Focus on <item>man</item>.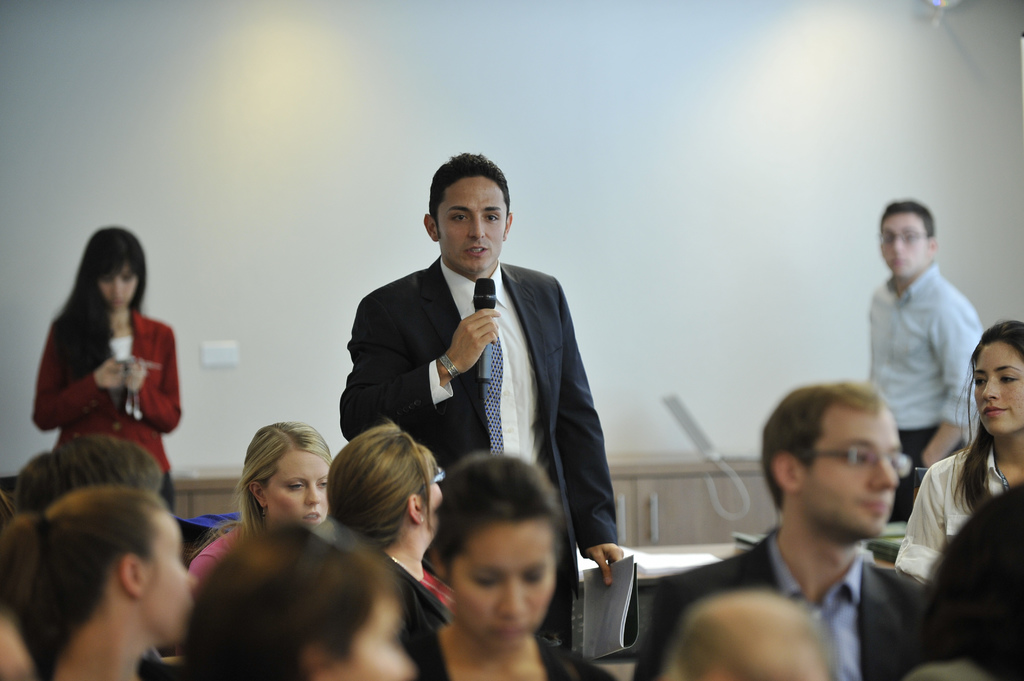
Focused at BBox(856, 210, 984, 529).
